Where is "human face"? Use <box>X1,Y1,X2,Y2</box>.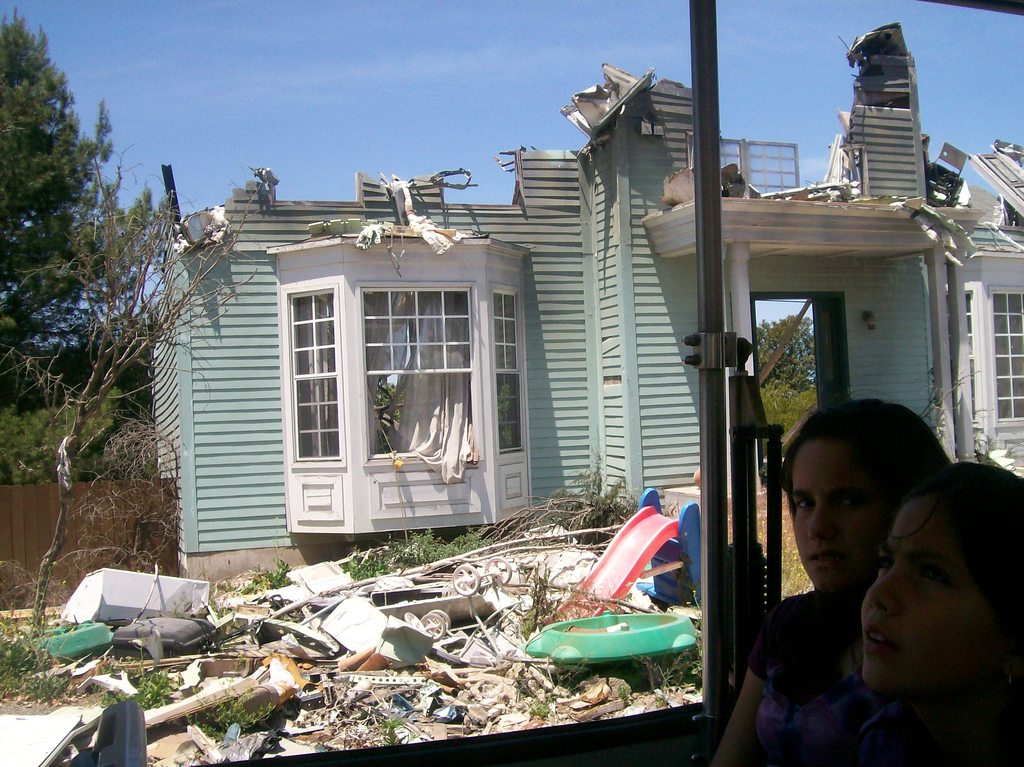
<box>796,438,900,602</box>.
